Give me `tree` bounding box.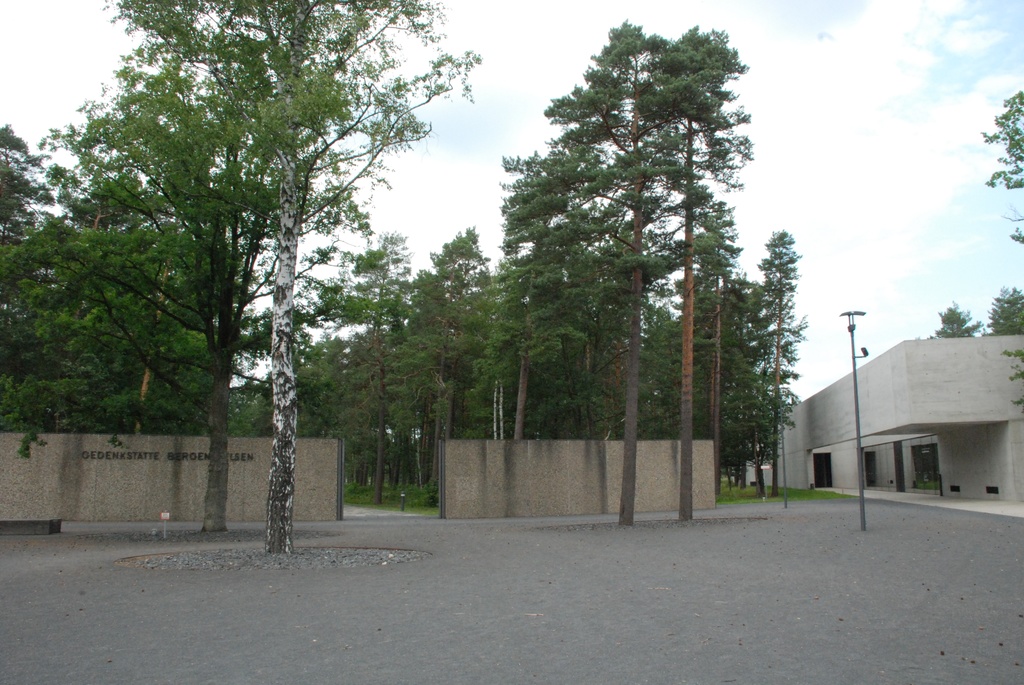
bbox(988, 90, 1023, 245).
